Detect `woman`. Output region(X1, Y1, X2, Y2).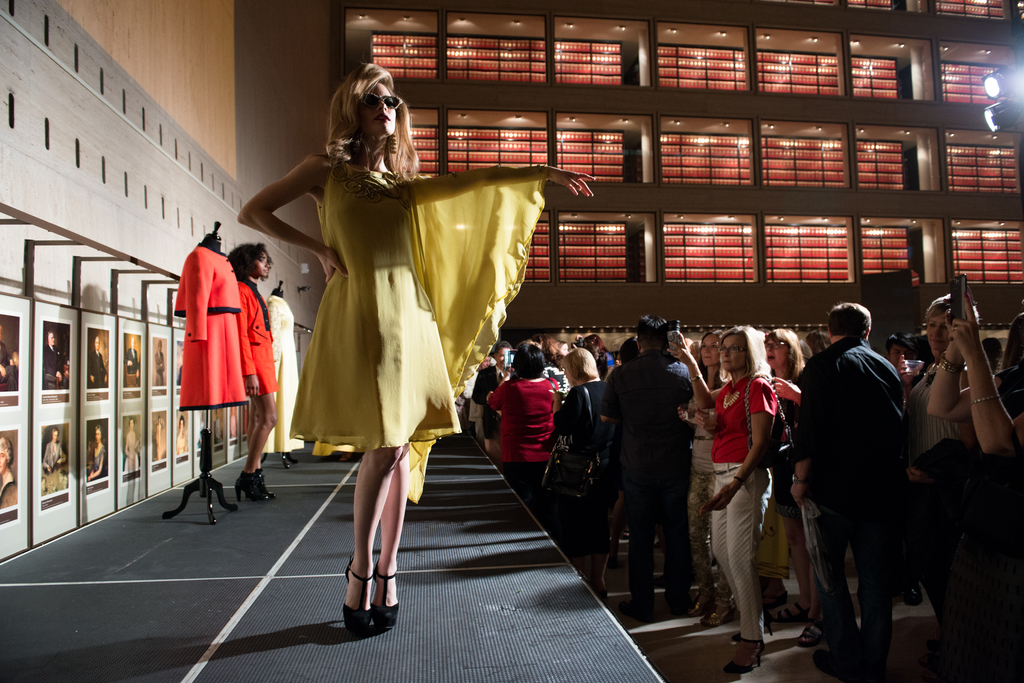
region(469, 333, 516, 447).
